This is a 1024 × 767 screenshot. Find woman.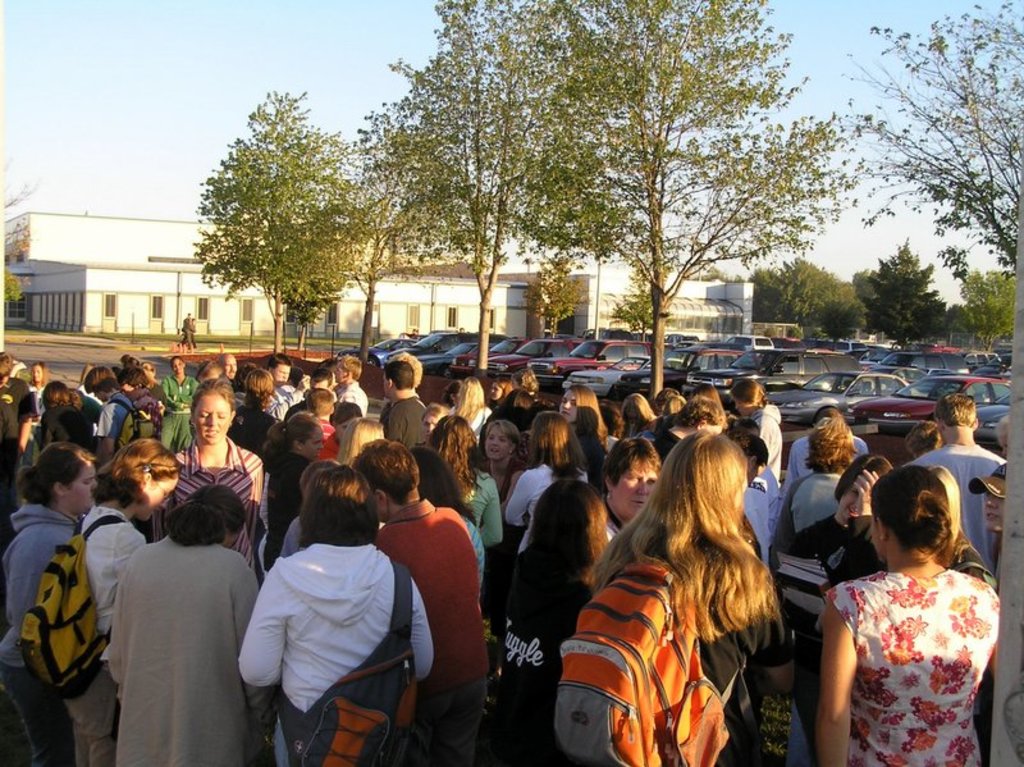
Bounding box: [600,437,658,548].
